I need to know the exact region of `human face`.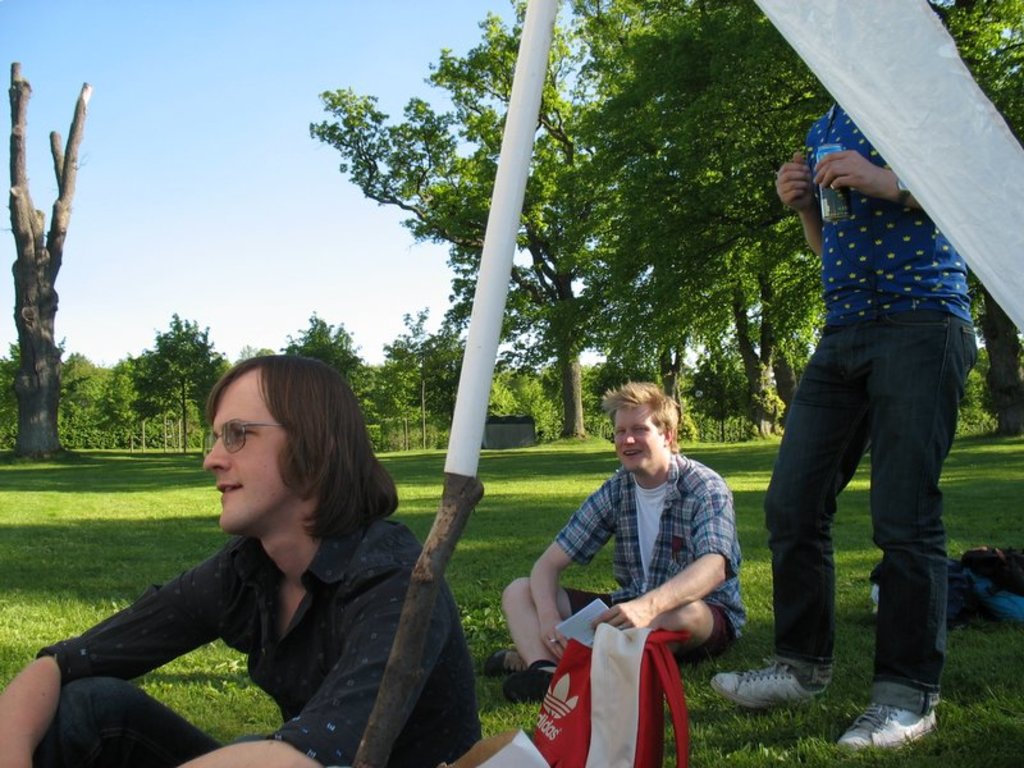
Region: region(611, 411, 662, 471).
